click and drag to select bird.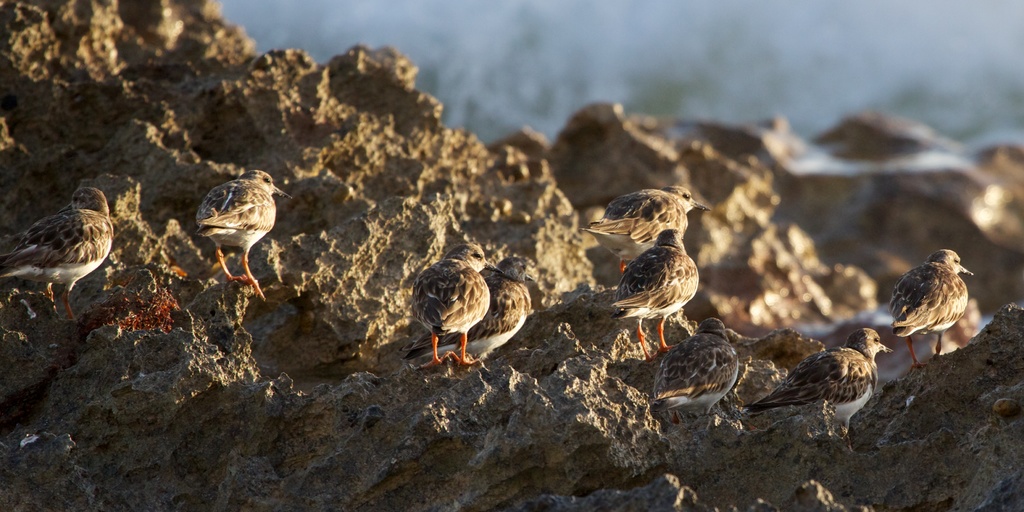
Selection: pyautogui.locateOnScreen(650, 313, 753, 429).
